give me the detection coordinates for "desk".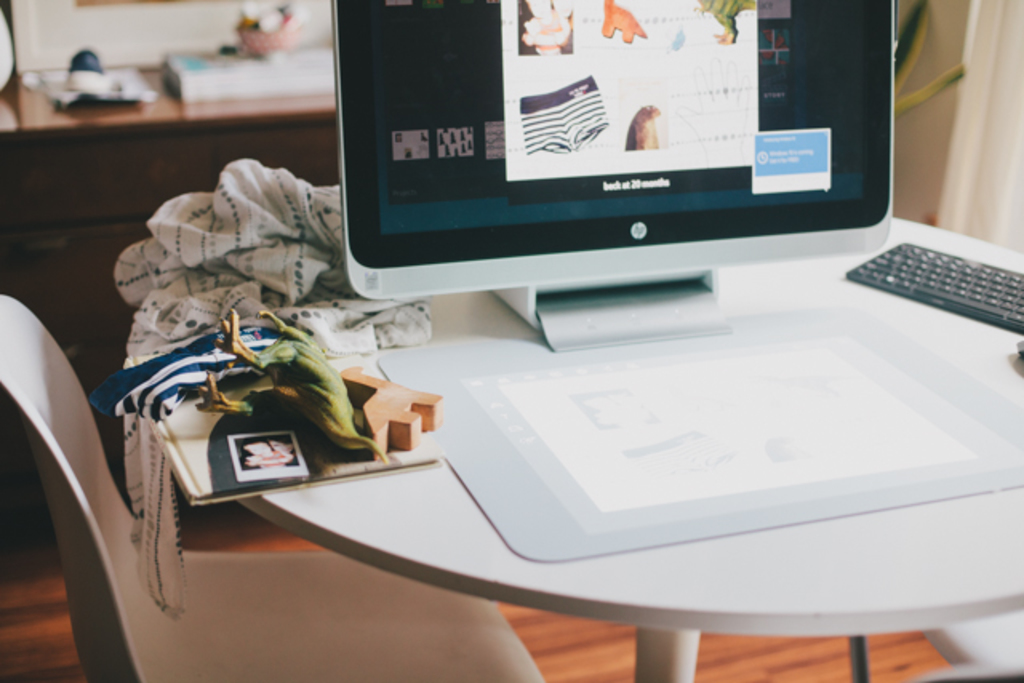
x1=232 y1=216 x2=1022 y2=681.
